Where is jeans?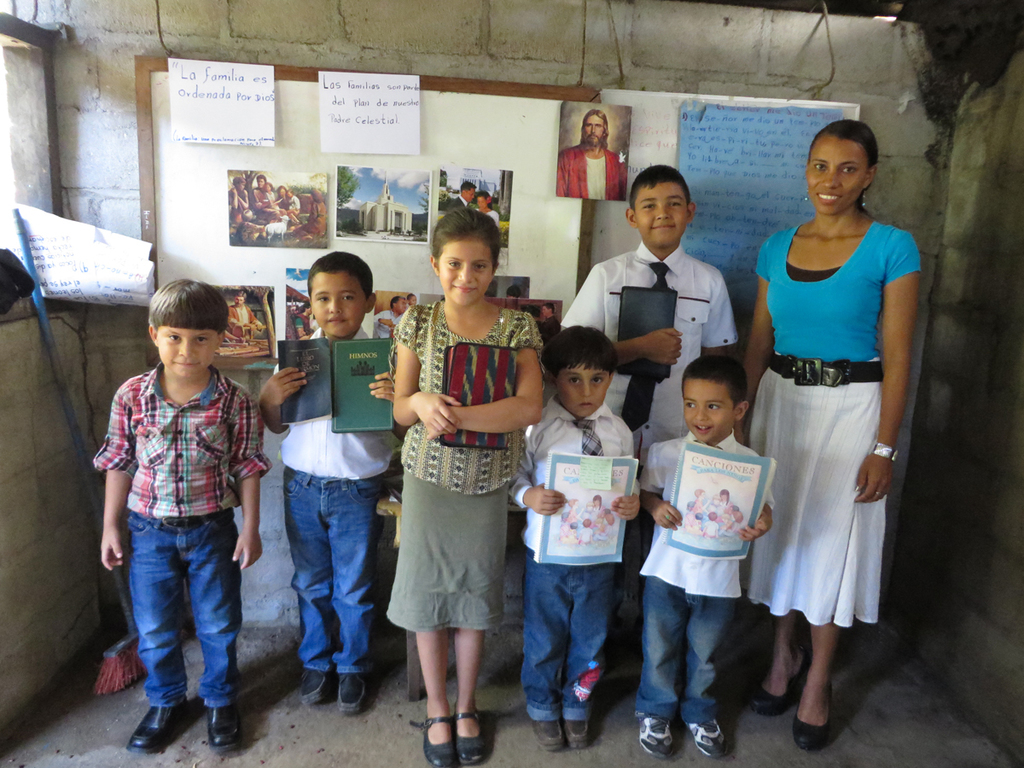
126:509:236:705.
